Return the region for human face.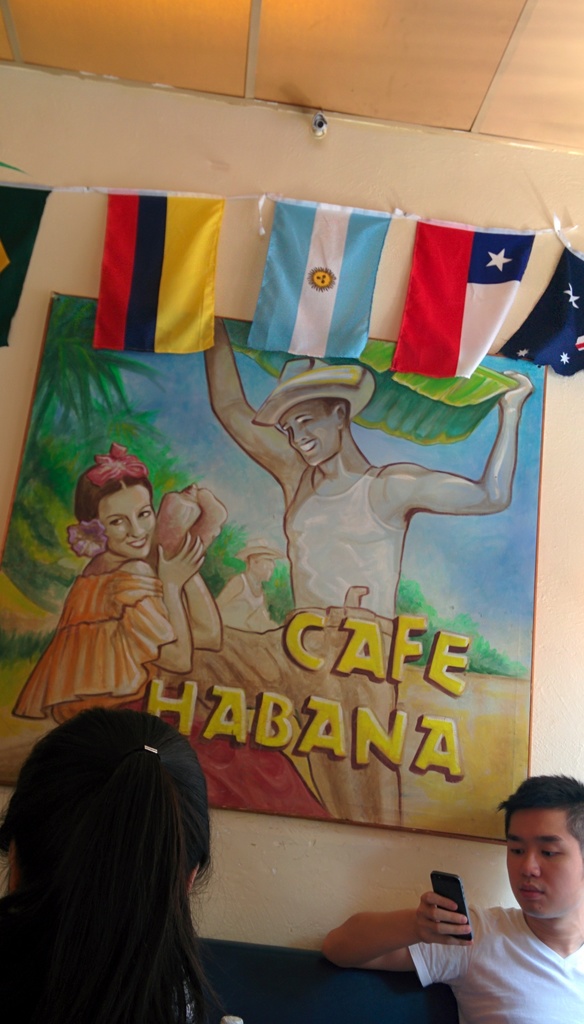
bbox=[505, 804, 583, 922].
